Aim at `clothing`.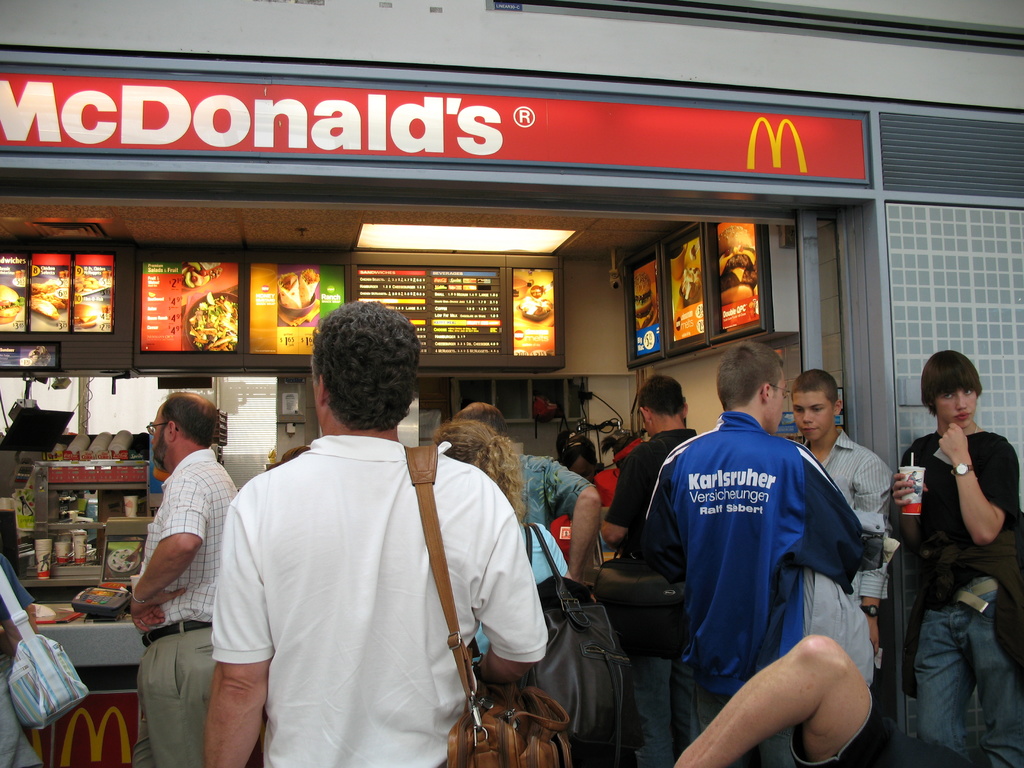
Aimed at region(796, 421, 900, 685).
